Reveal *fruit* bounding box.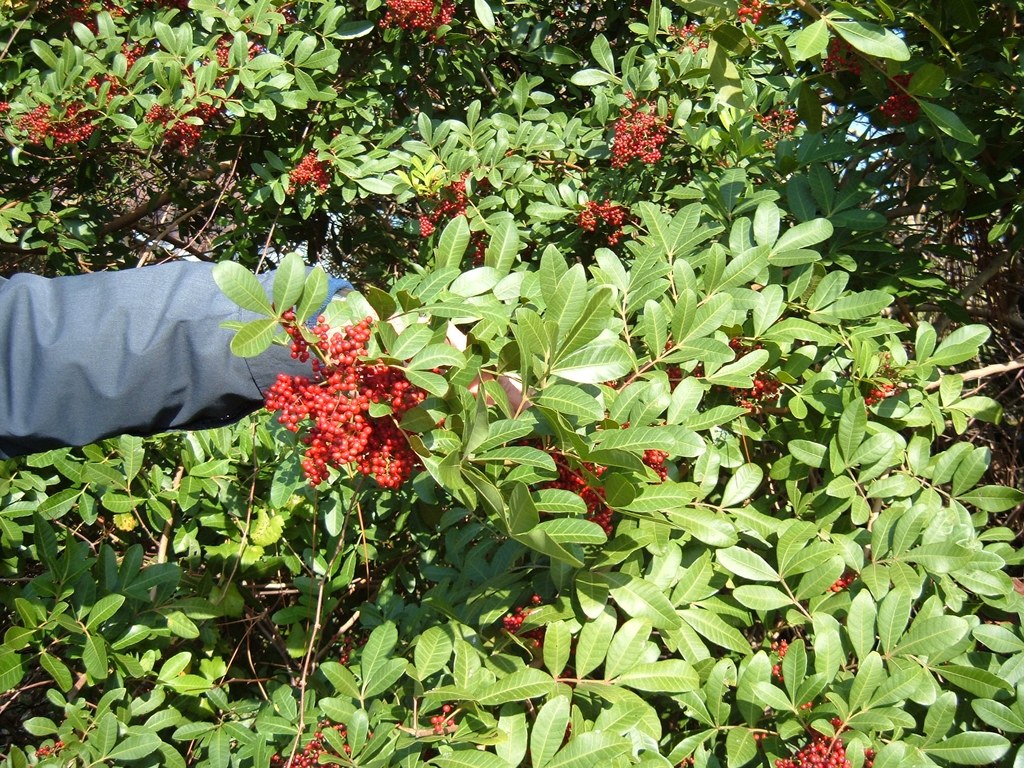
Revealed: bbox=[865, 71, 922, 119].
